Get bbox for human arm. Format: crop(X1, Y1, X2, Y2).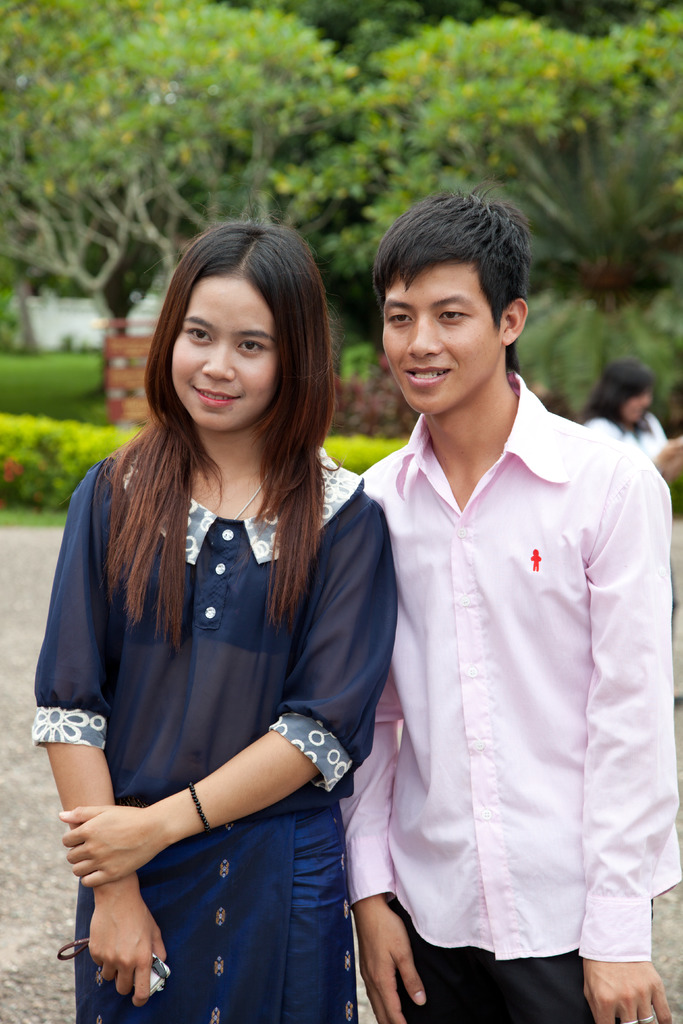
crop(44, 504, 410, 933).
